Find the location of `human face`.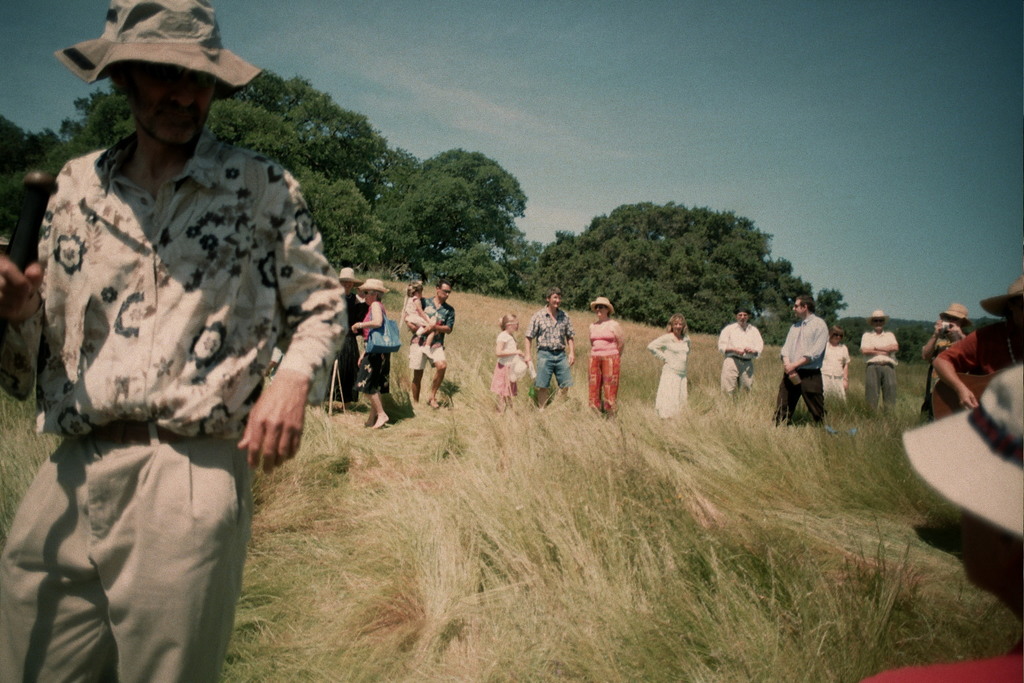
Location: 131/59/217/145.
